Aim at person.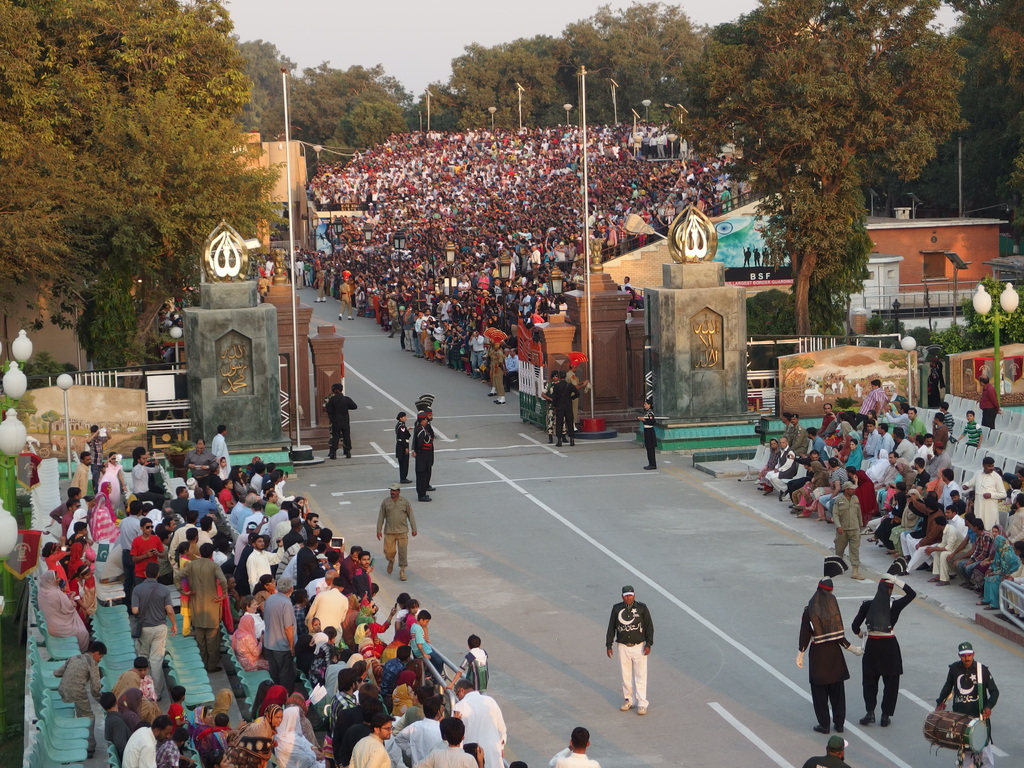
Aimed at pyautogui.locateOnScreen(324, 383, 361, 461).
